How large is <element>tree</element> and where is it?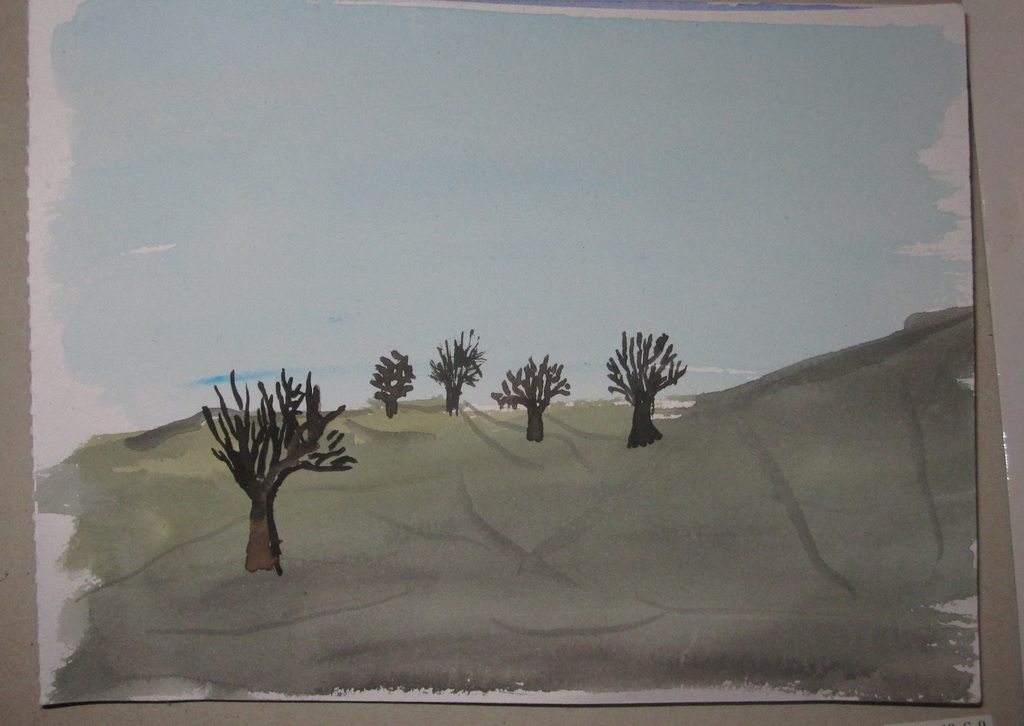
Bounding box: 372:351:414:418.
